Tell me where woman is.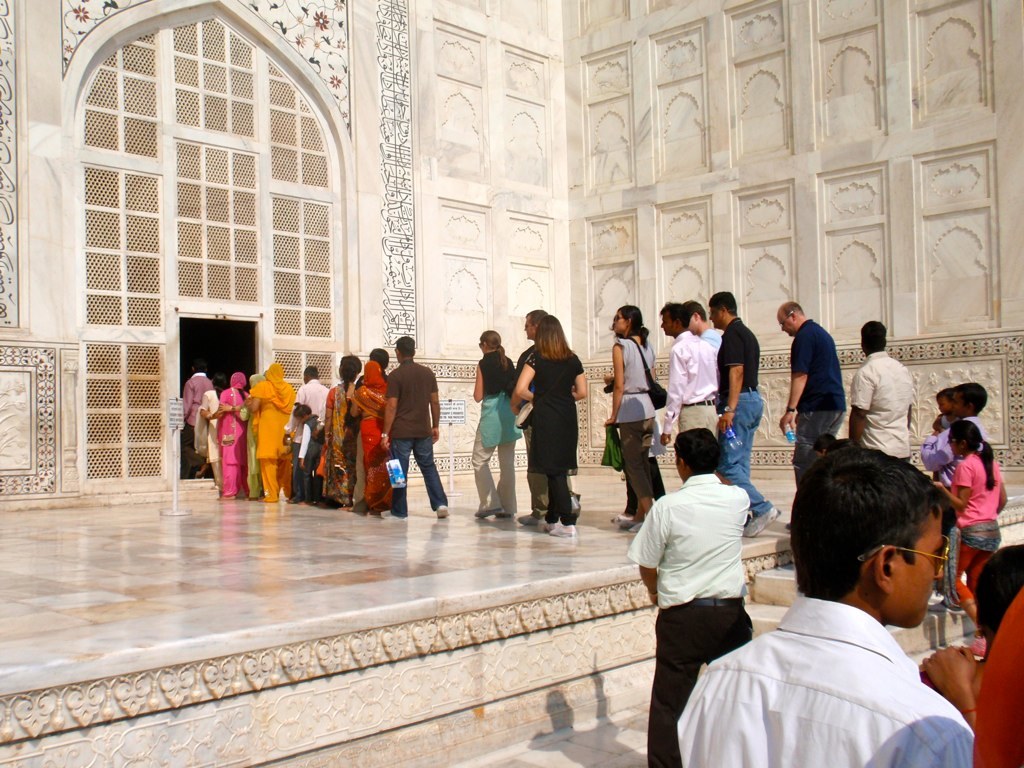
woman is at BBox(195, 379, 234, 480).
